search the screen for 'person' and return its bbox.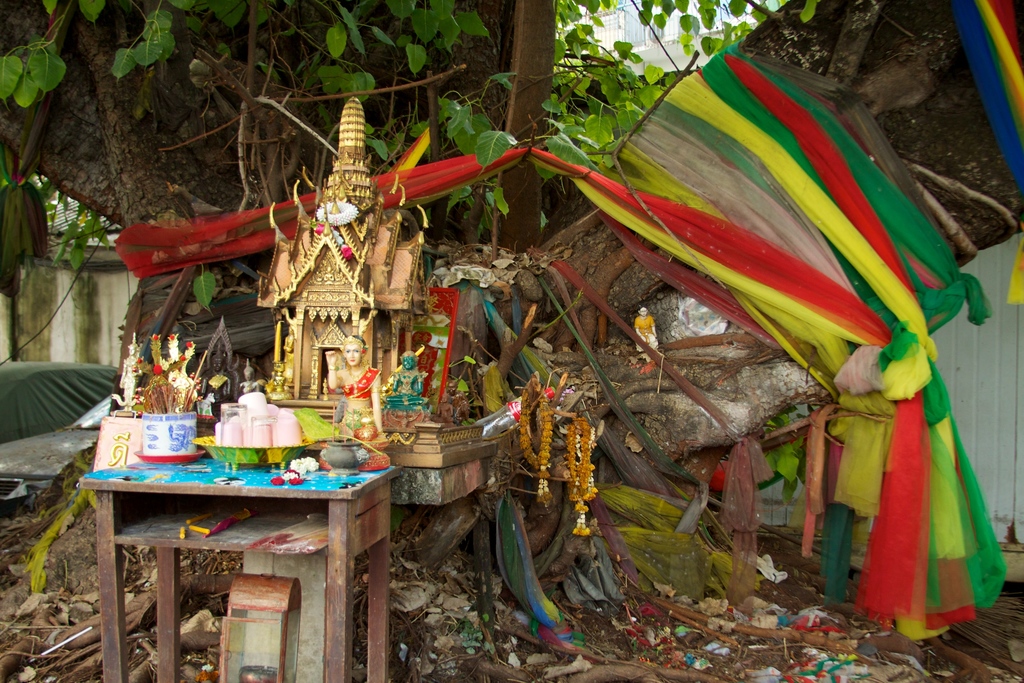
Found: select_region(430, 394, 454, 425).
